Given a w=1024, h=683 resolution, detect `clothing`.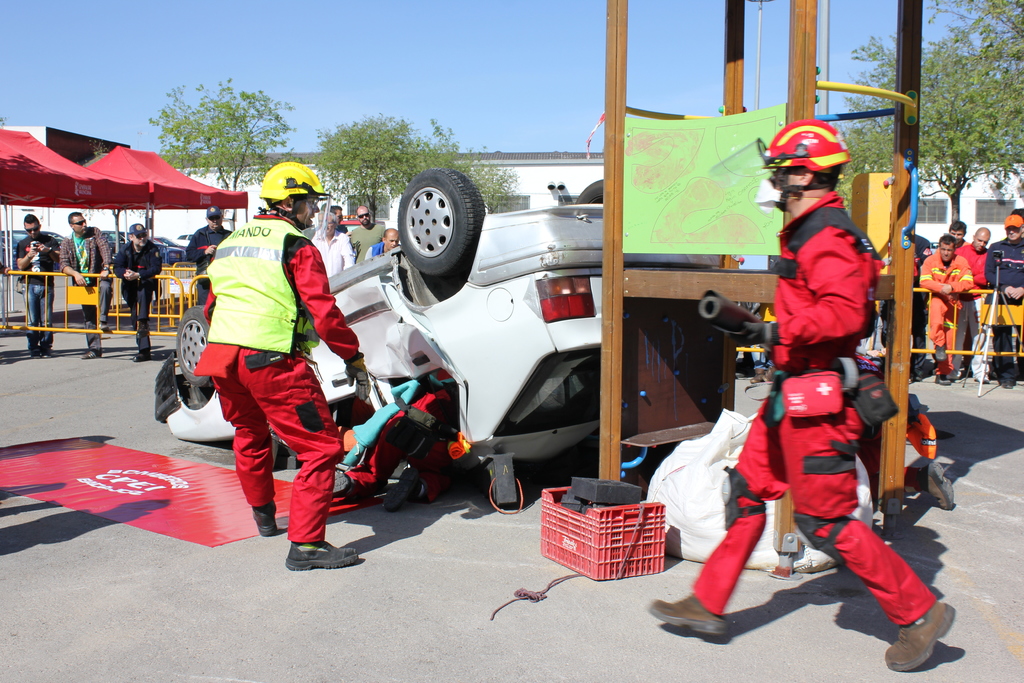
bbox(956, 243, 988, 289).
